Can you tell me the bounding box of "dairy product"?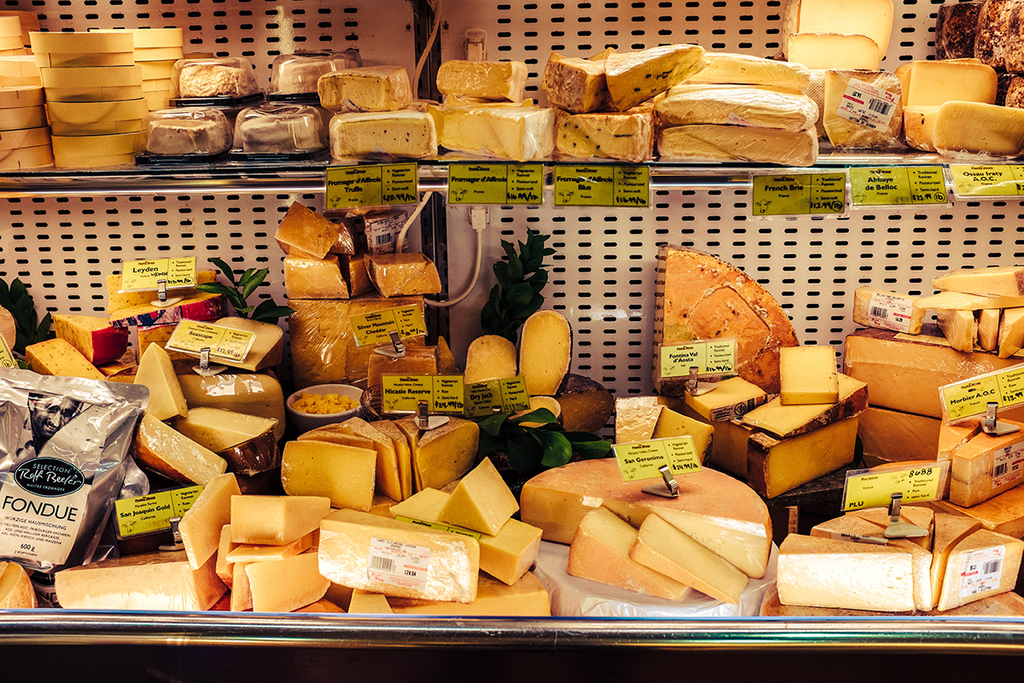
box(22, 335, 93, 387).
